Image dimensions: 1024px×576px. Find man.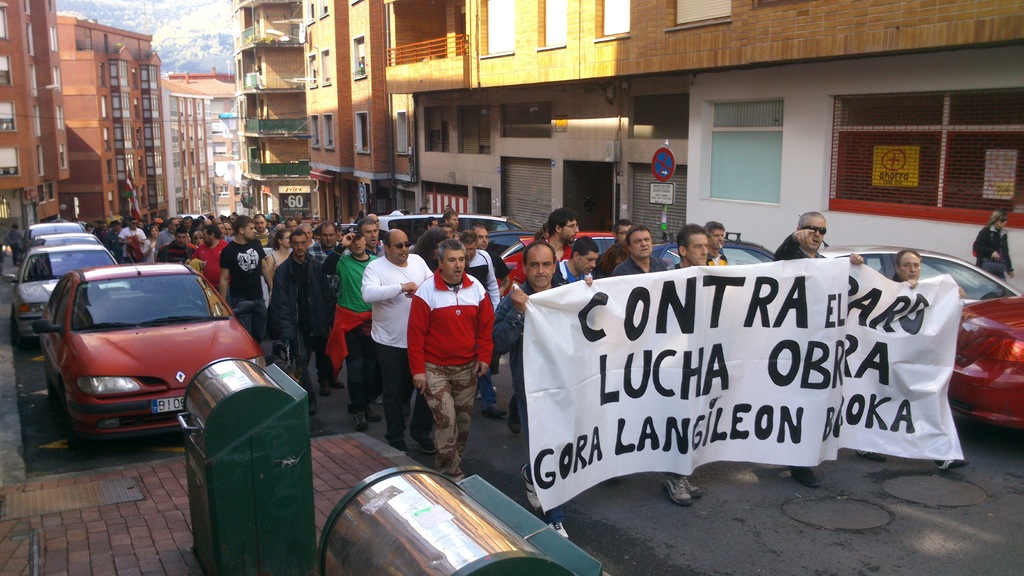
<region>152, 217, 179, 255</region>.
